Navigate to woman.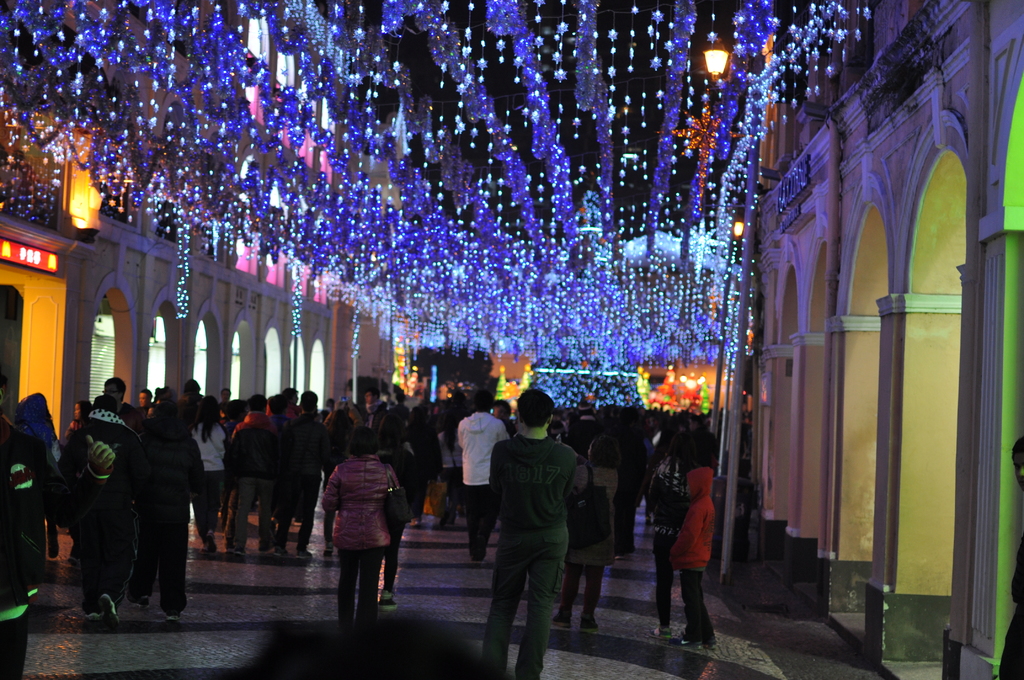
Navigation target: 308/426/401/627.
